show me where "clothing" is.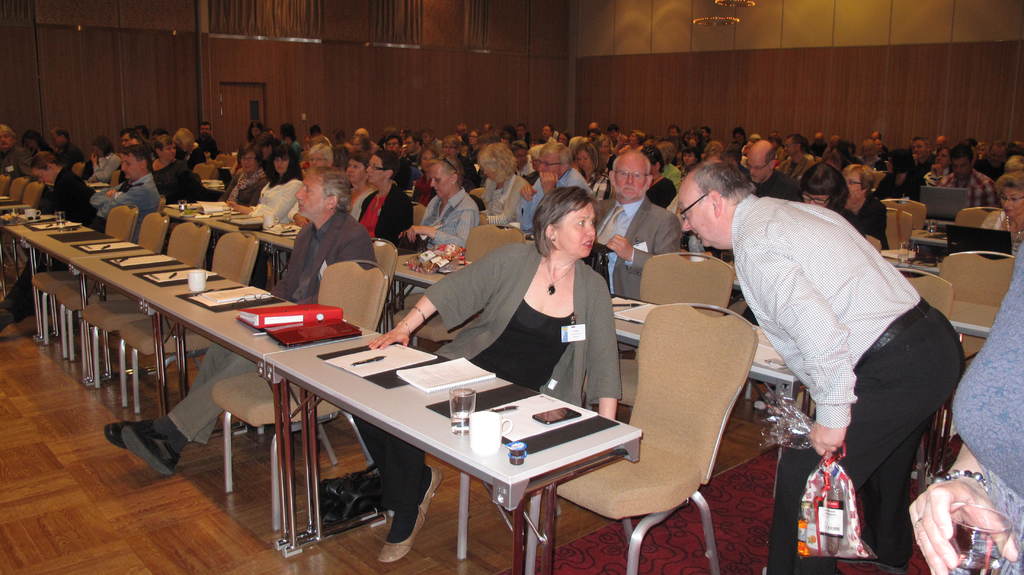
"clothing" is at bbox=[513, 163, 590, 229].
